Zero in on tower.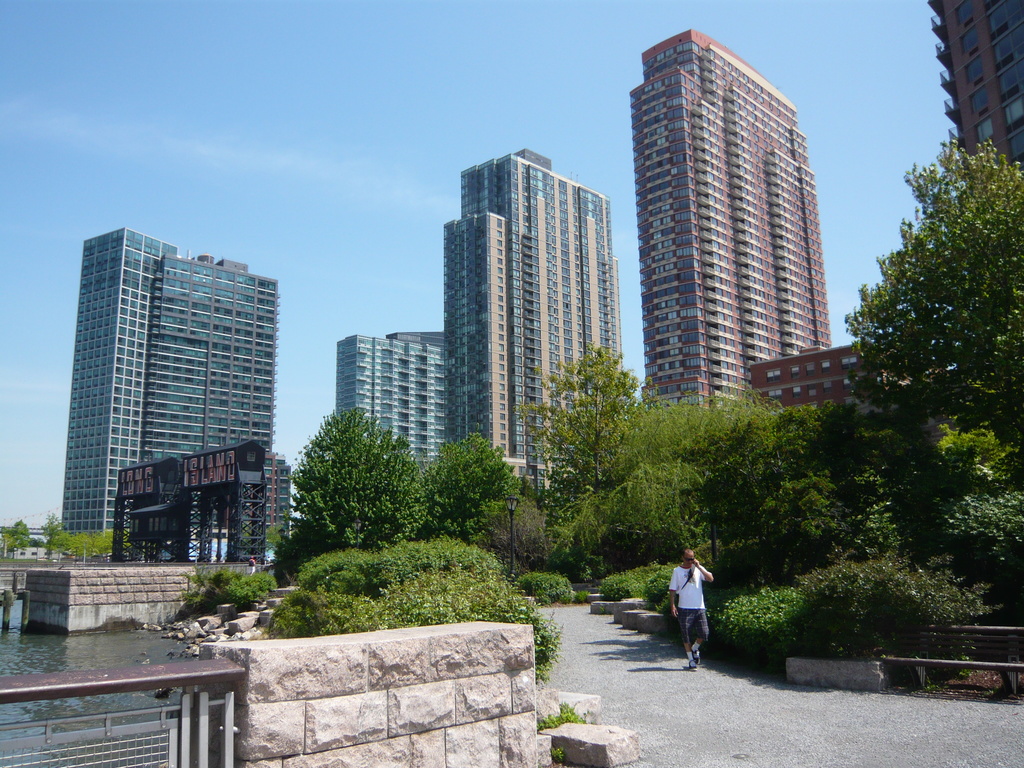
Zeroed in: locate(332, 323, 449, 481).
